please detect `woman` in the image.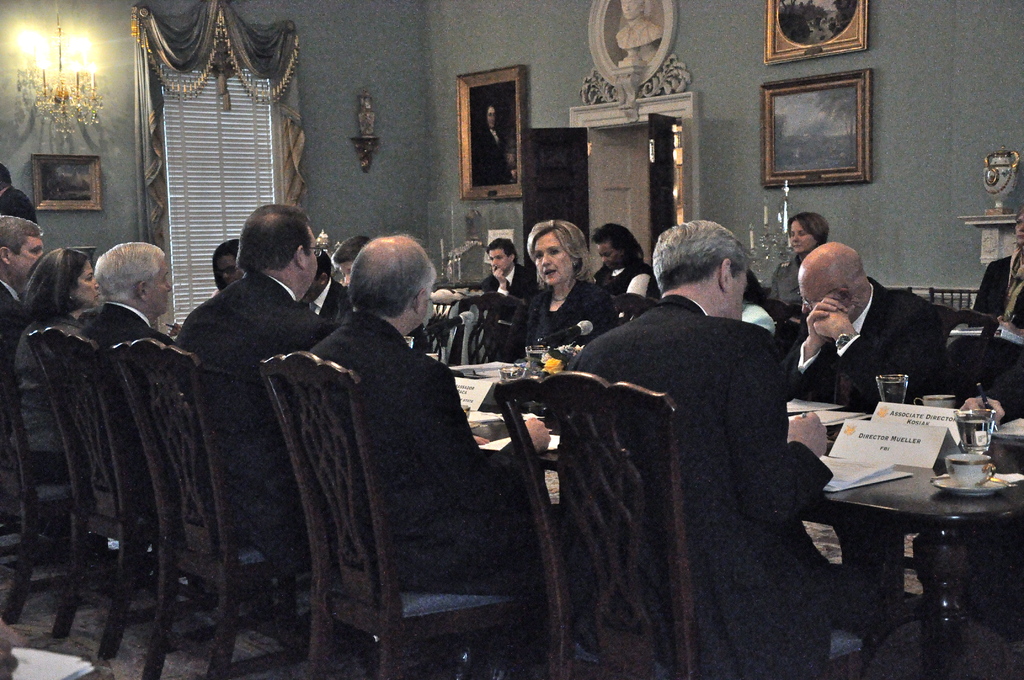
Rect(770, 211, 828, 311).
